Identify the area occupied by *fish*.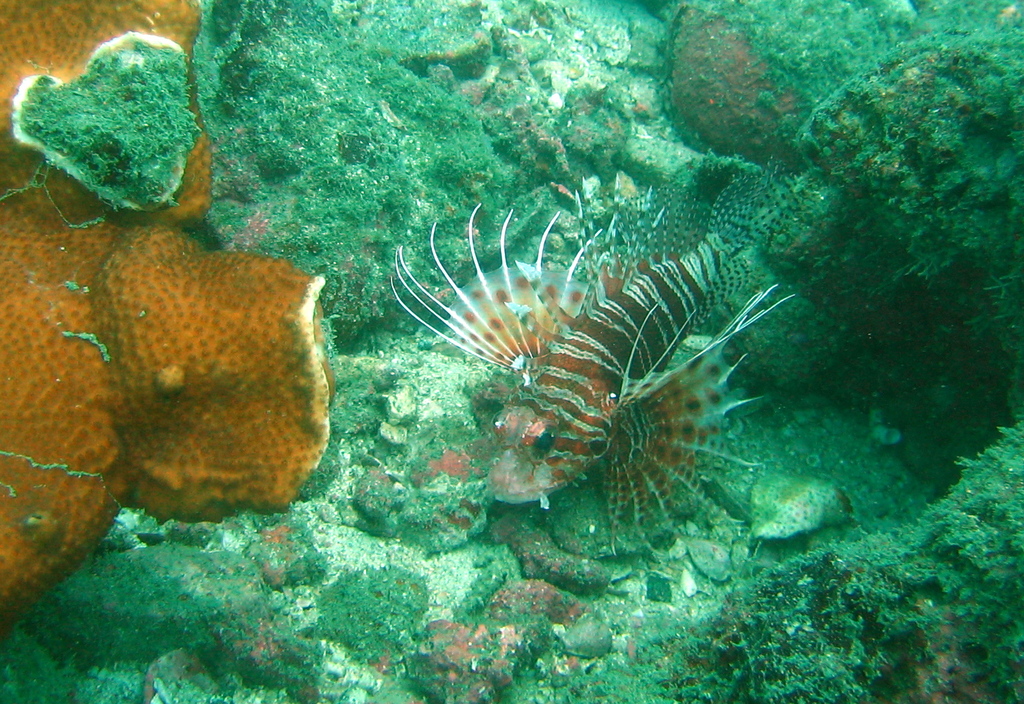
Area: (383,144,793,564).
